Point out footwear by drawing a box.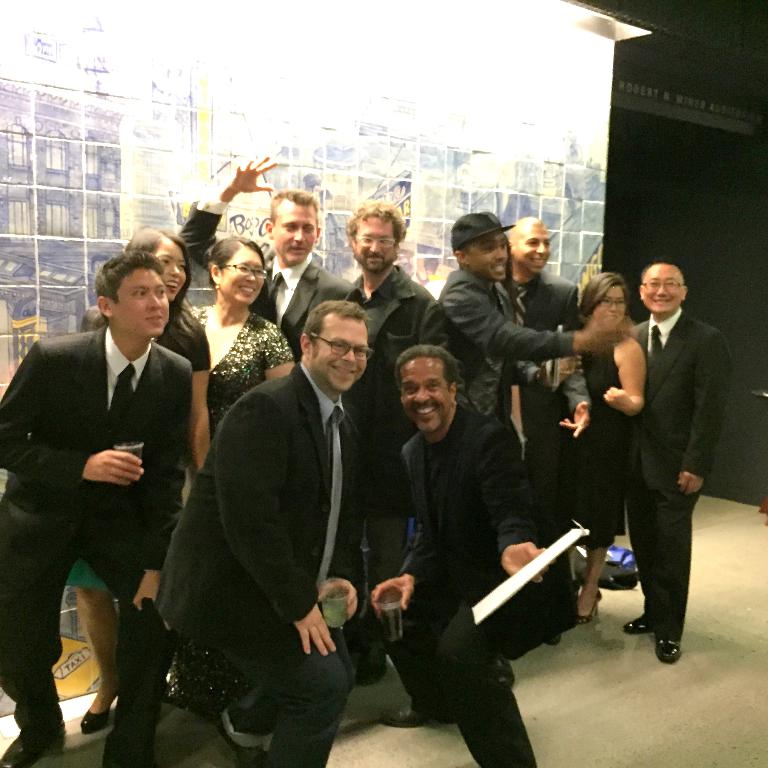
region(217, 720, 264, 767).
